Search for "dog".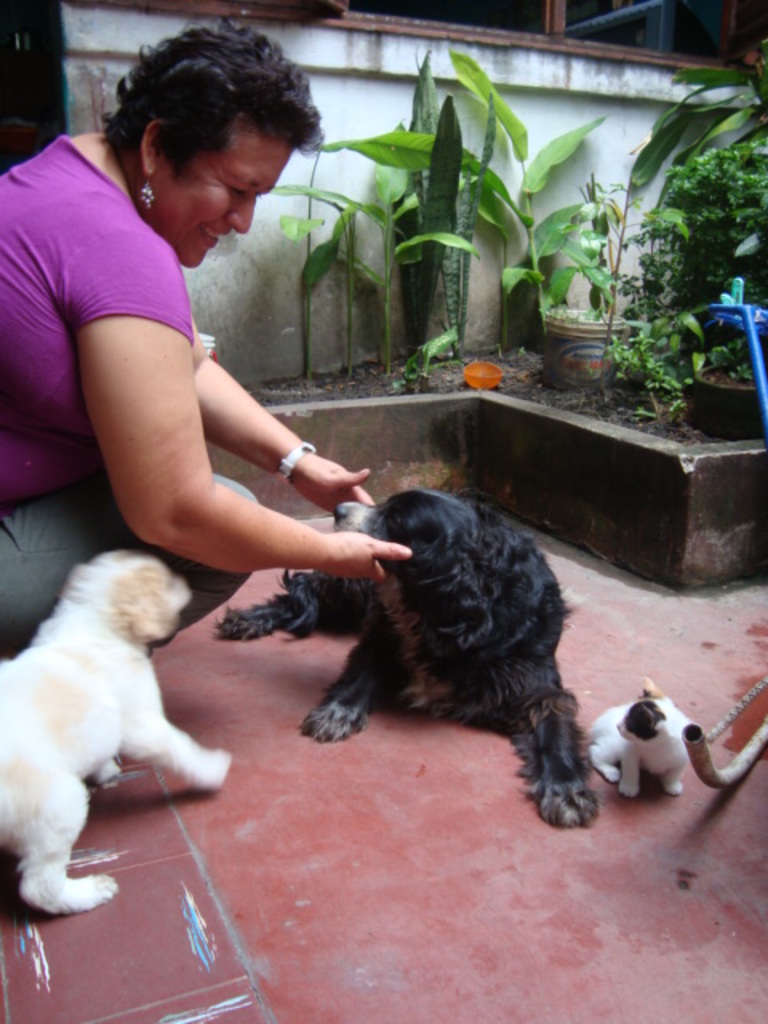
Found at crop(206, 485, 603, 829).
